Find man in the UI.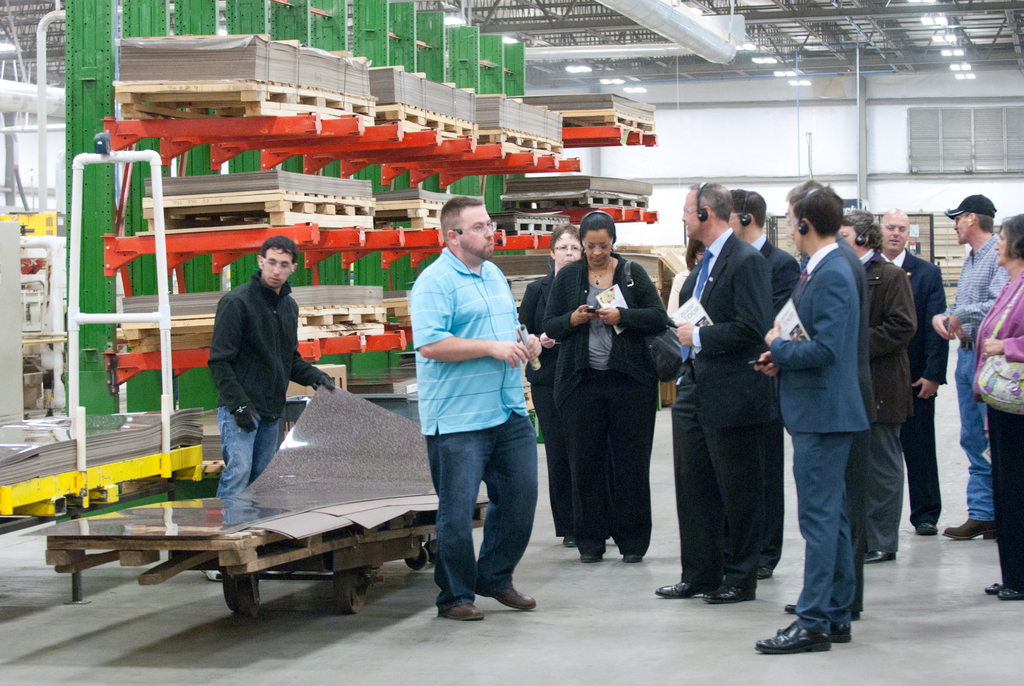
UI element at 755:192:872:654.
